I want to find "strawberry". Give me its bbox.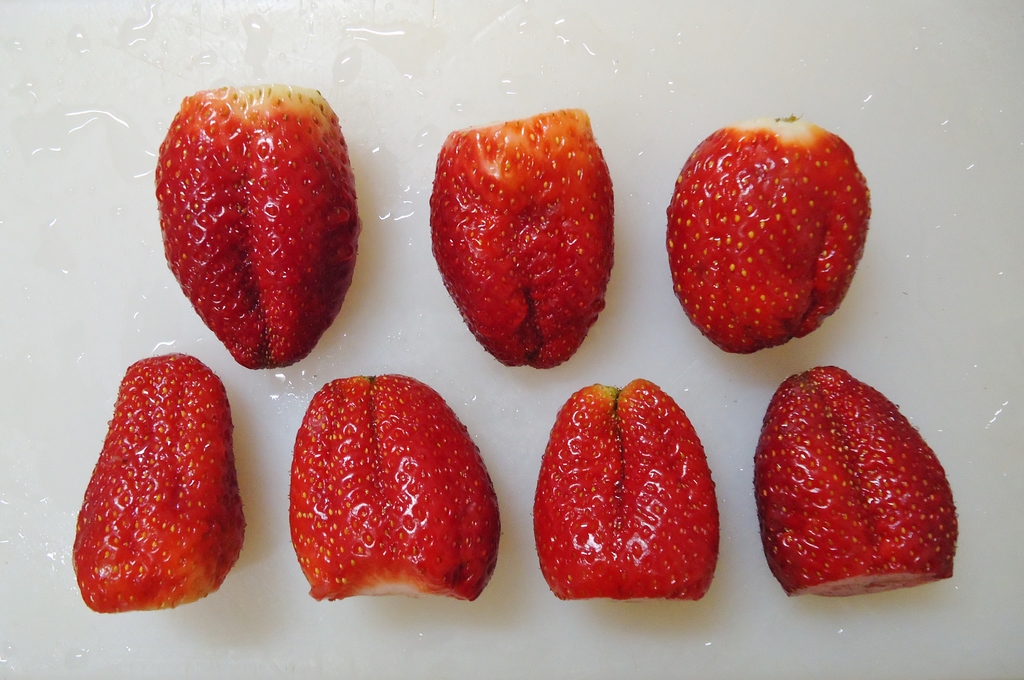
left=748, top=363, right=957, bottom=598.
